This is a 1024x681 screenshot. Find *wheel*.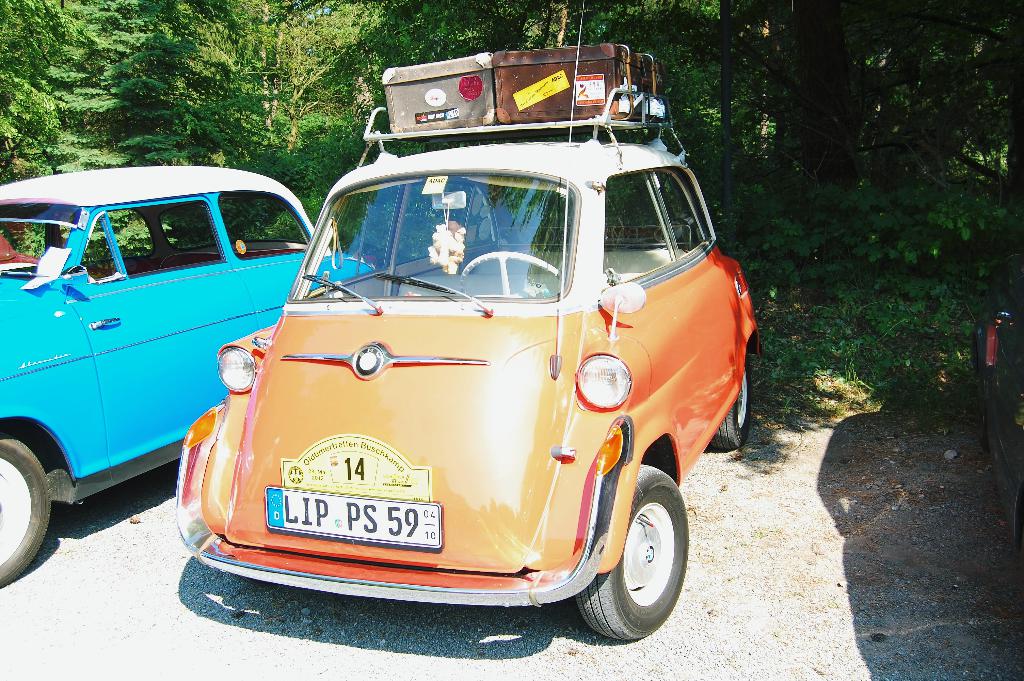
Bounding box: left=705, top=350, right=754, bottom=455.
